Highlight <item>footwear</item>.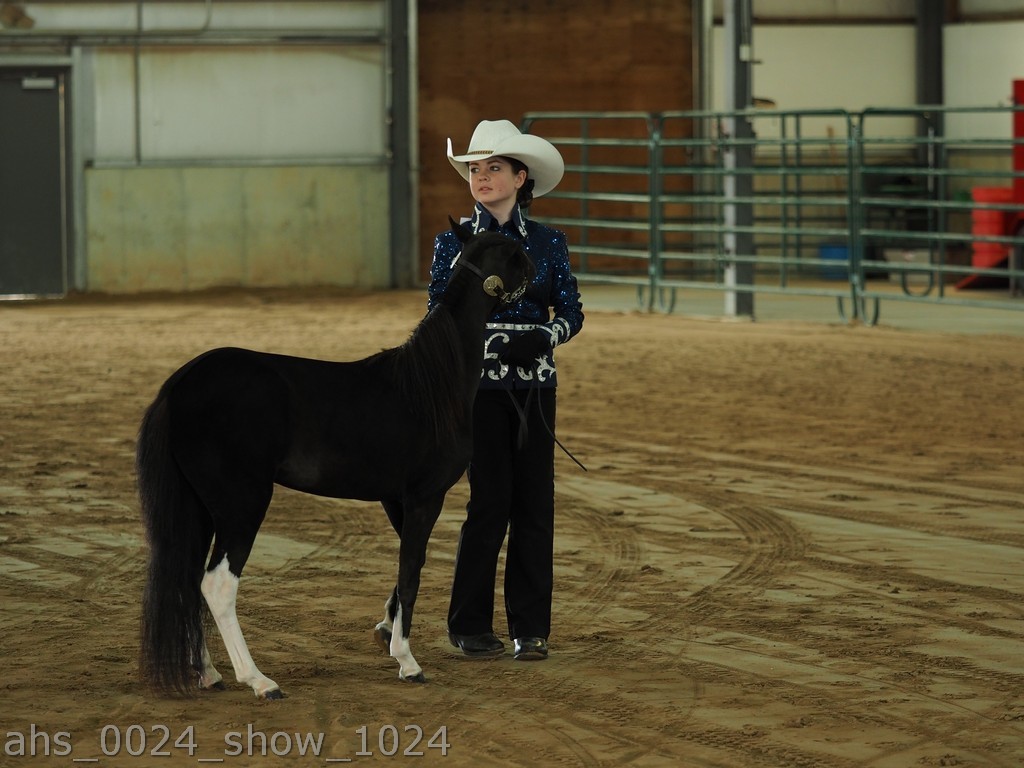
Highlighted region: 509, 637, 550, 657.
